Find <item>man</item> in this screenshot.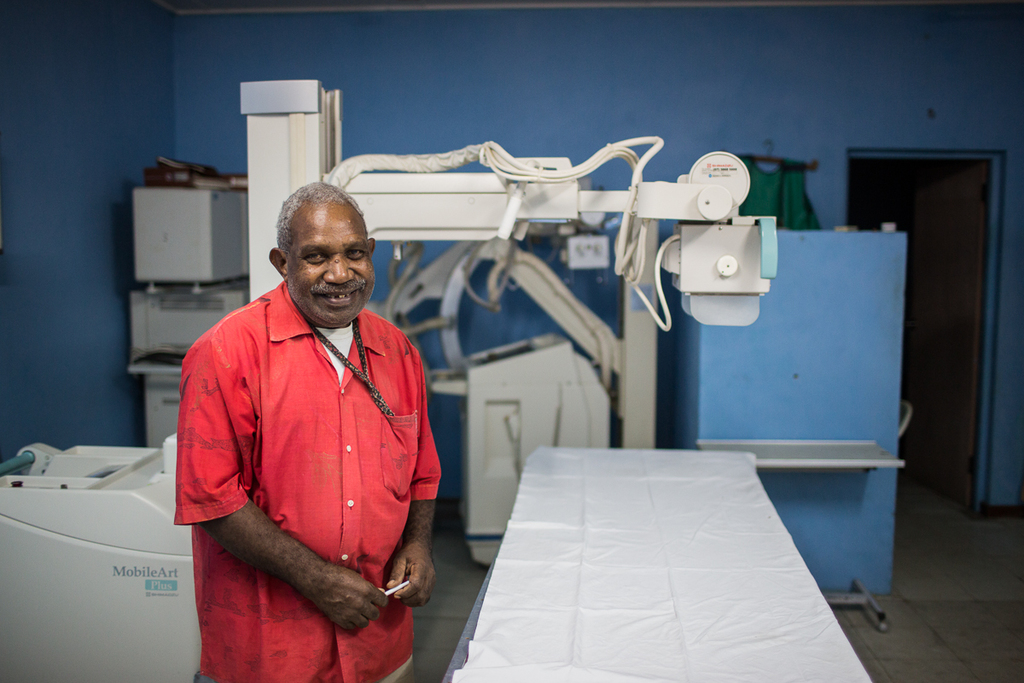
The bounding box for <item>man</item> is 171 161 459 682.
